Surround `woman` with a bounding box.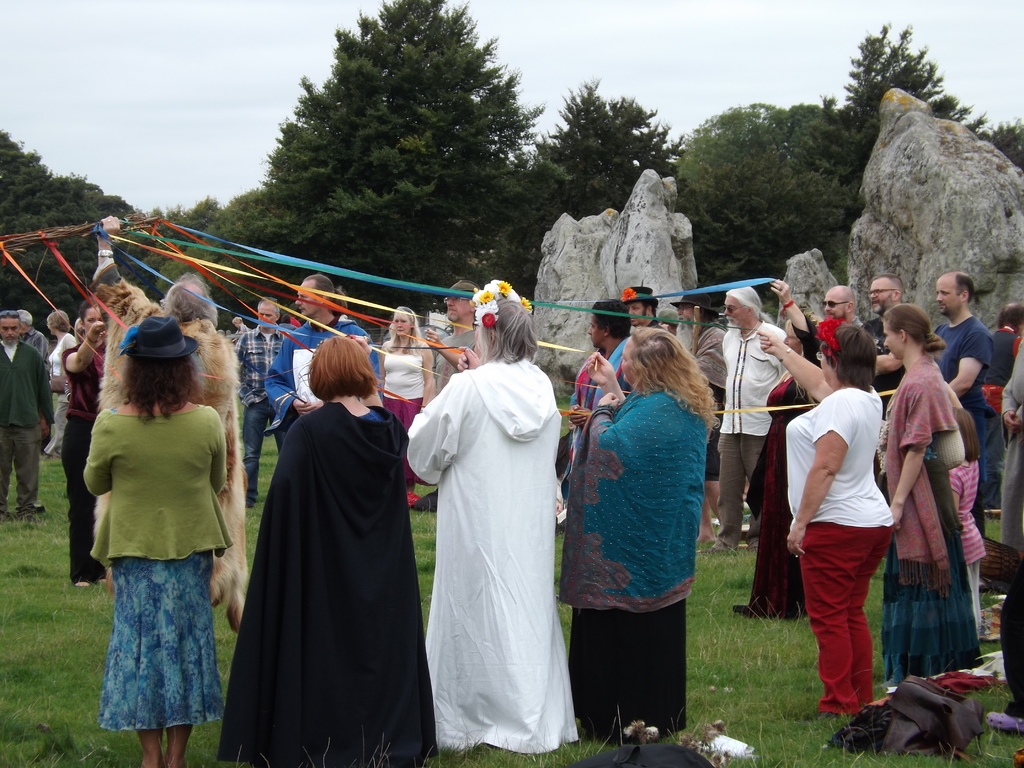
bbox(759, 328, 893, 717).
